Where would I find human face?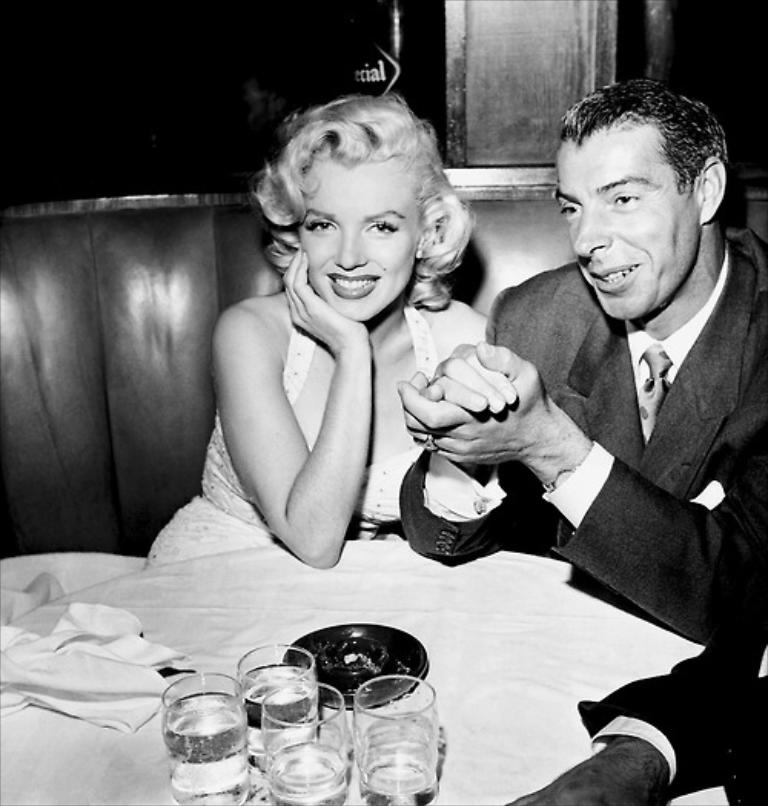
At bbox(551, 132, 700, 332).
